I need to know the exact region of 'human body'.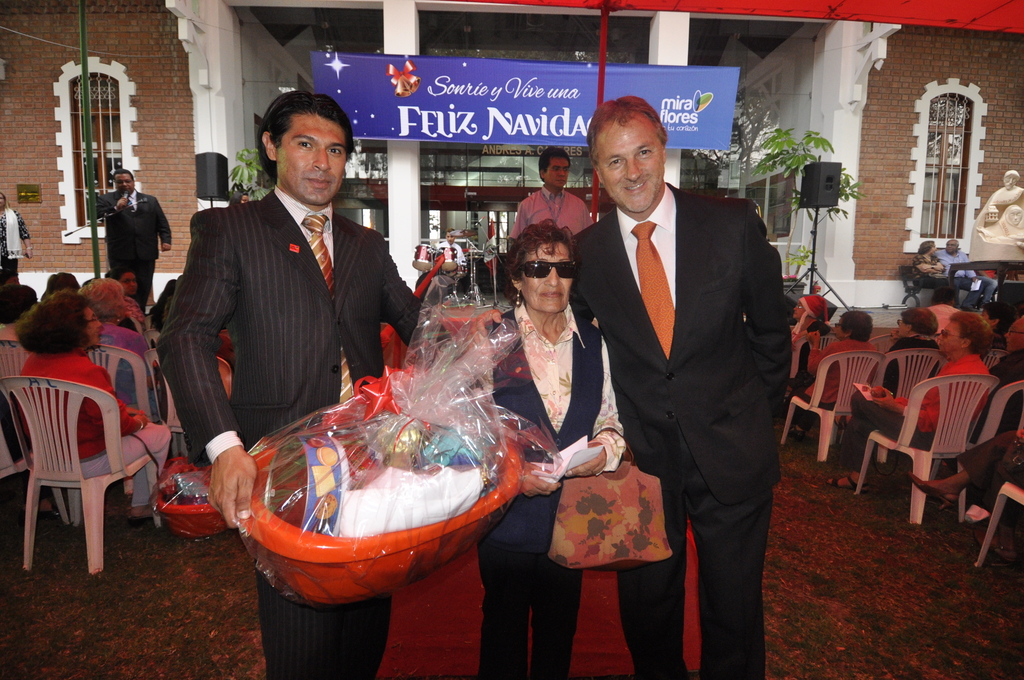
Region: 94 166 177 311.
